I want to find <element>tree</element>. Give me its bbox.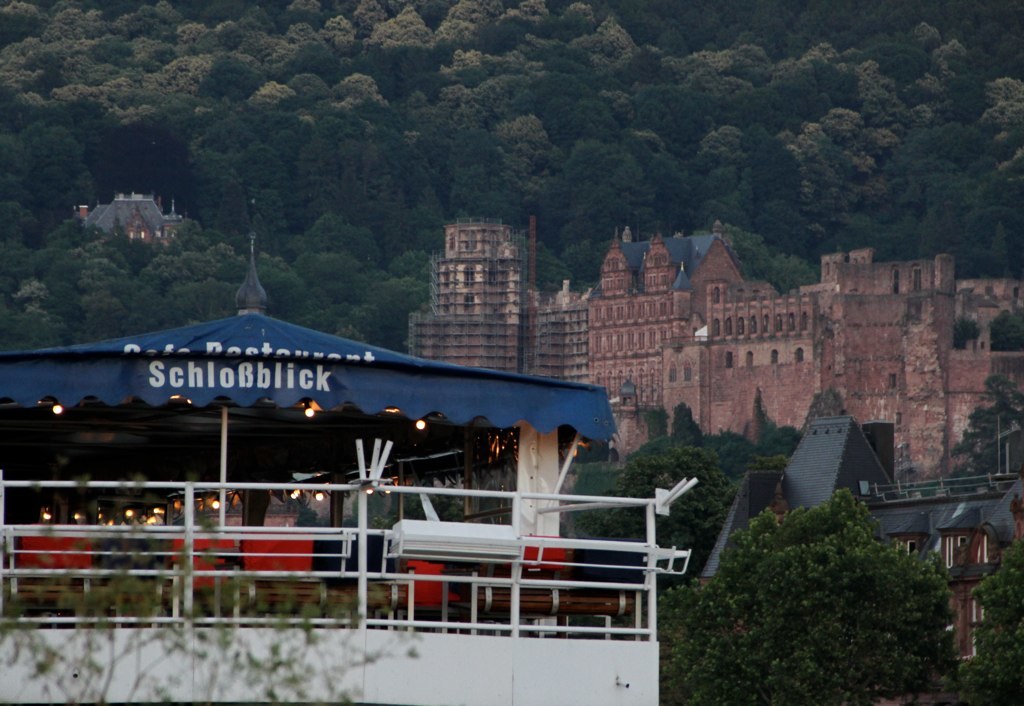
{"left": 466, "top": 0, "right": 577, "bottom": 55}.
